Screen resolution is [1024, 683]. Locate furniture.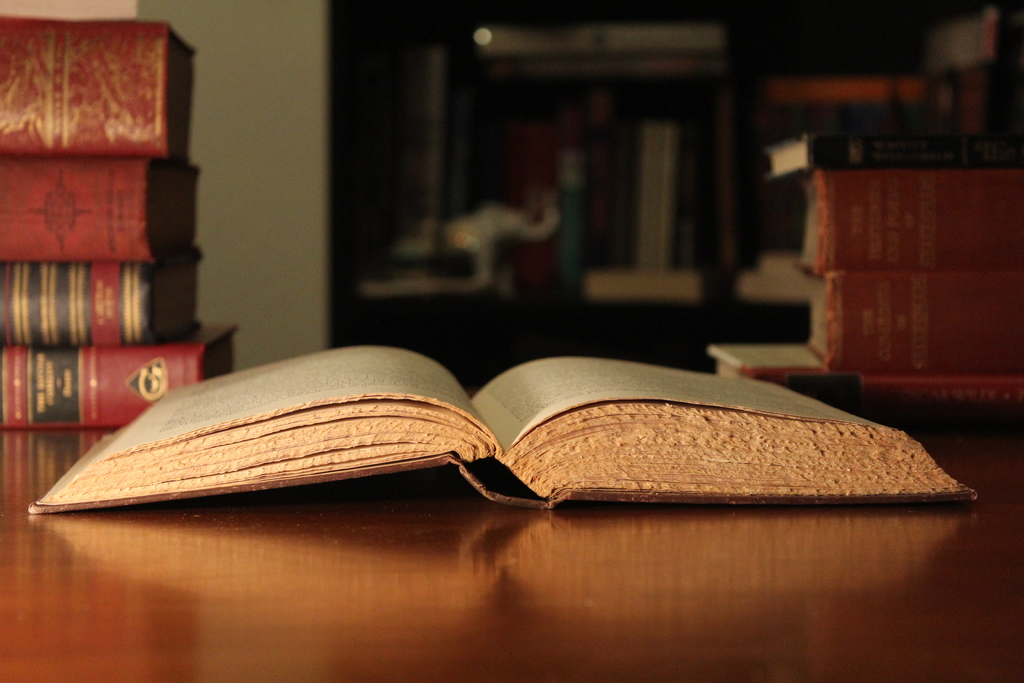
bbox=(1, 420, 1023, 682).
